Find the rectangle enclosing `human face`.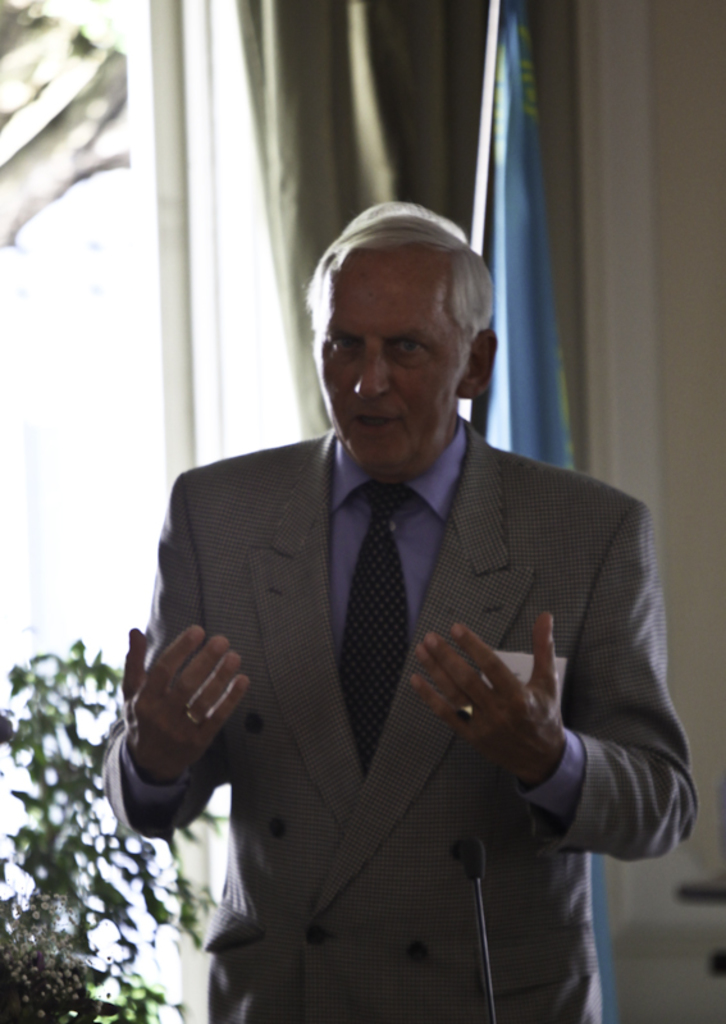
(321, 251, 465, 467).
